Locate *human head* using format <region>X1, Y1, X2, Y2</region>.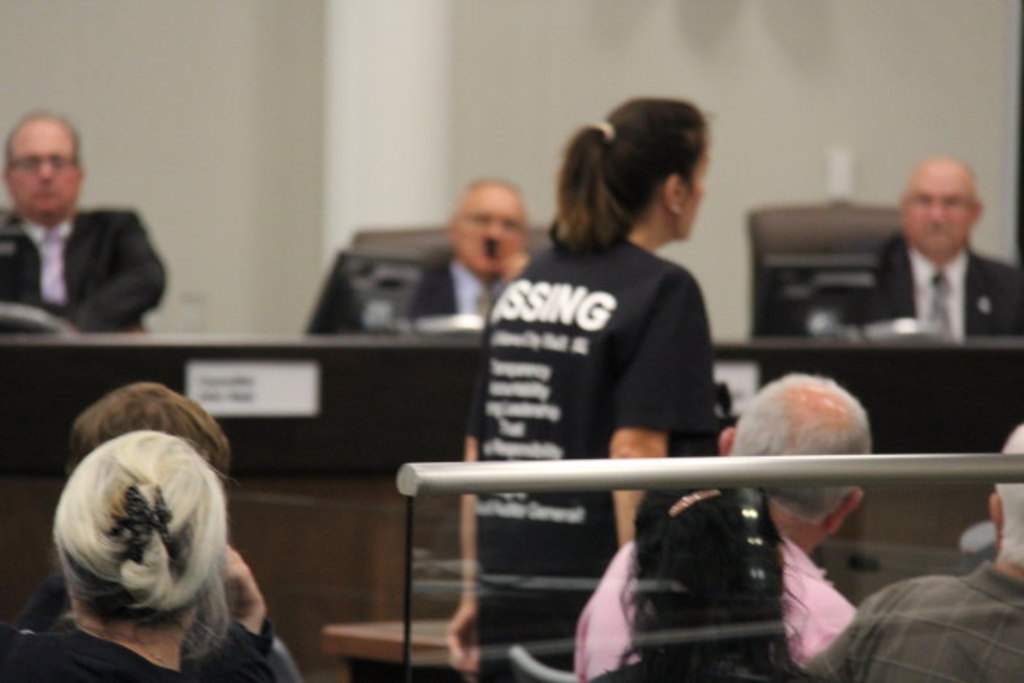
<region>594, 92, 709, 244</region>.
